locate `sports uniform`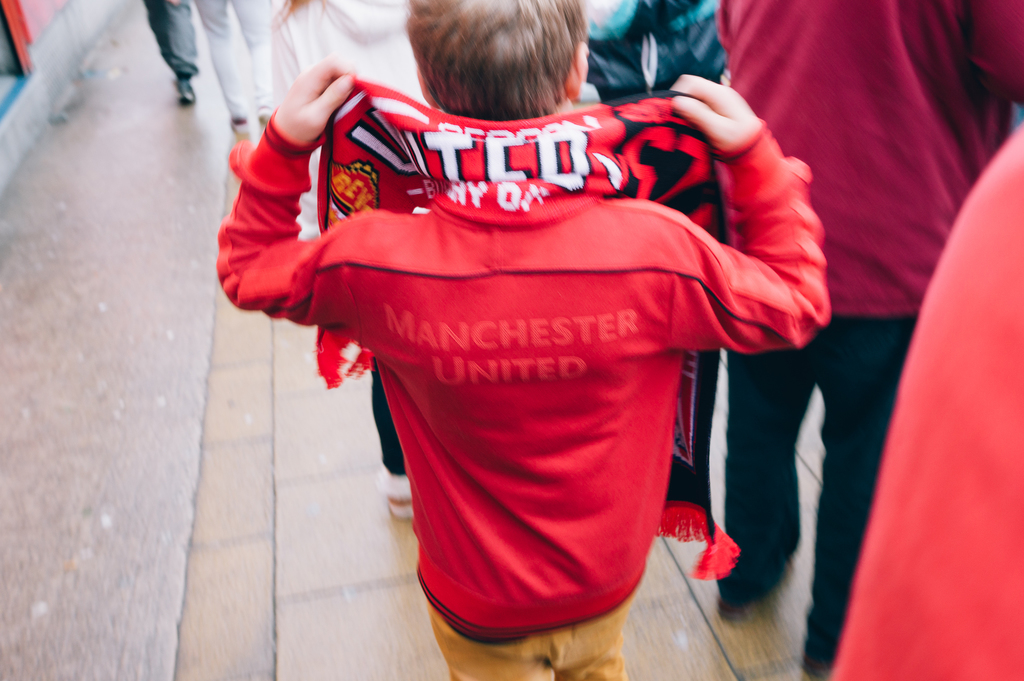
268 0 524 135
